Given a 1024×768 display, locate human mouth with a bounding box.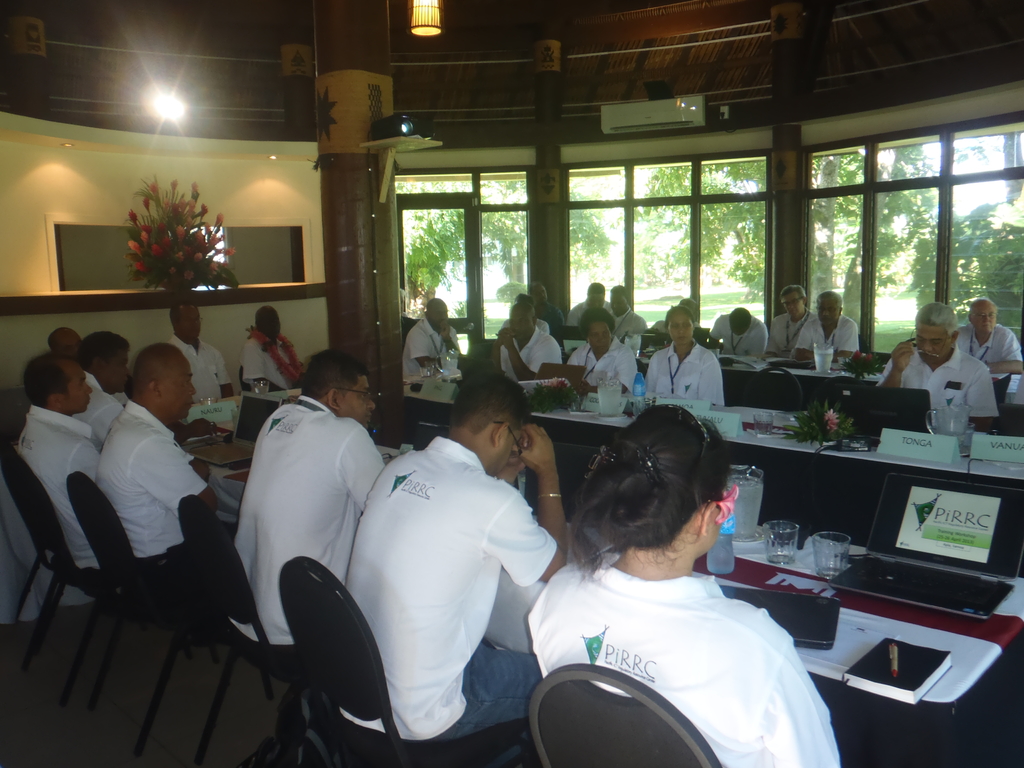
Located: bbox(596, 345, 604, 352).
